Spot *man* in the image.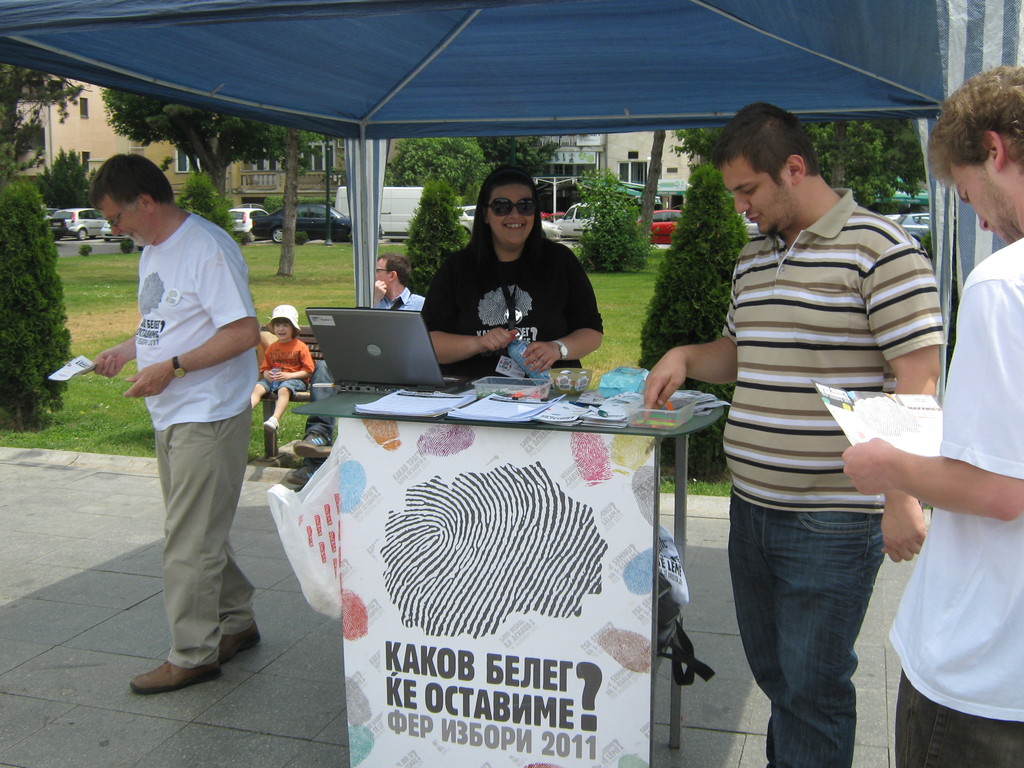
*man* found at [left=842, top=65, right=1023, bottom=767].
